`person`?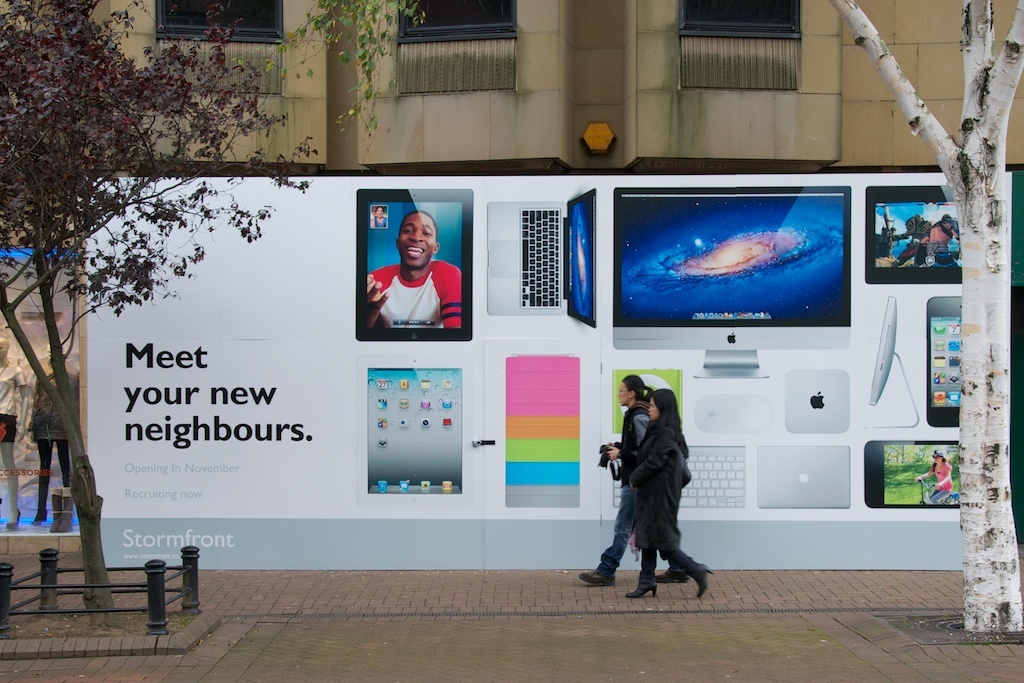
[x1=26, y1=344, x2=78, y2=525]
